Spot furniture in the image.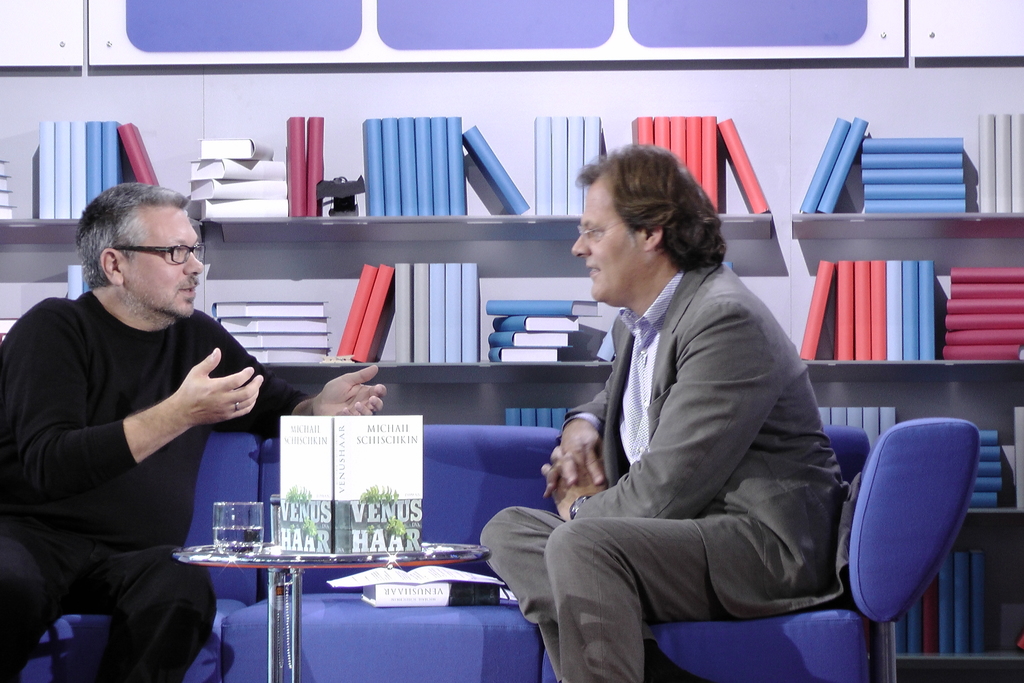
furniture found at [left=10, top=413, right=981, bottom=682].
